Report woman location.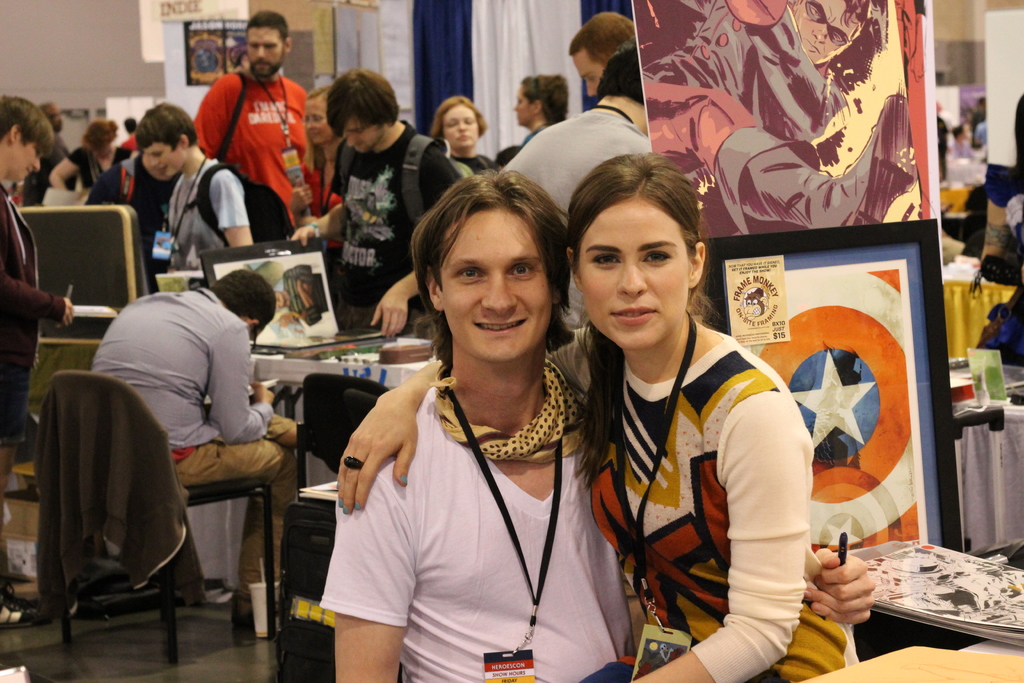
Report: region(289, 88, 343, 247).
